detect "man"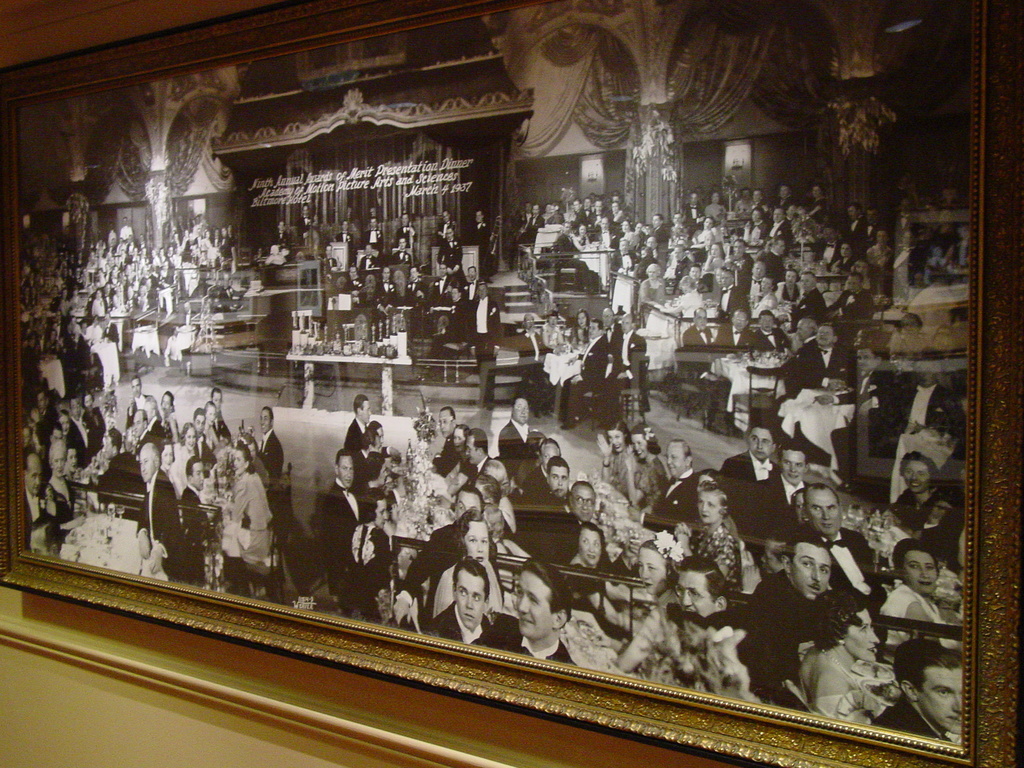
(x1=470, y1=557, x2=577, y2=664)
